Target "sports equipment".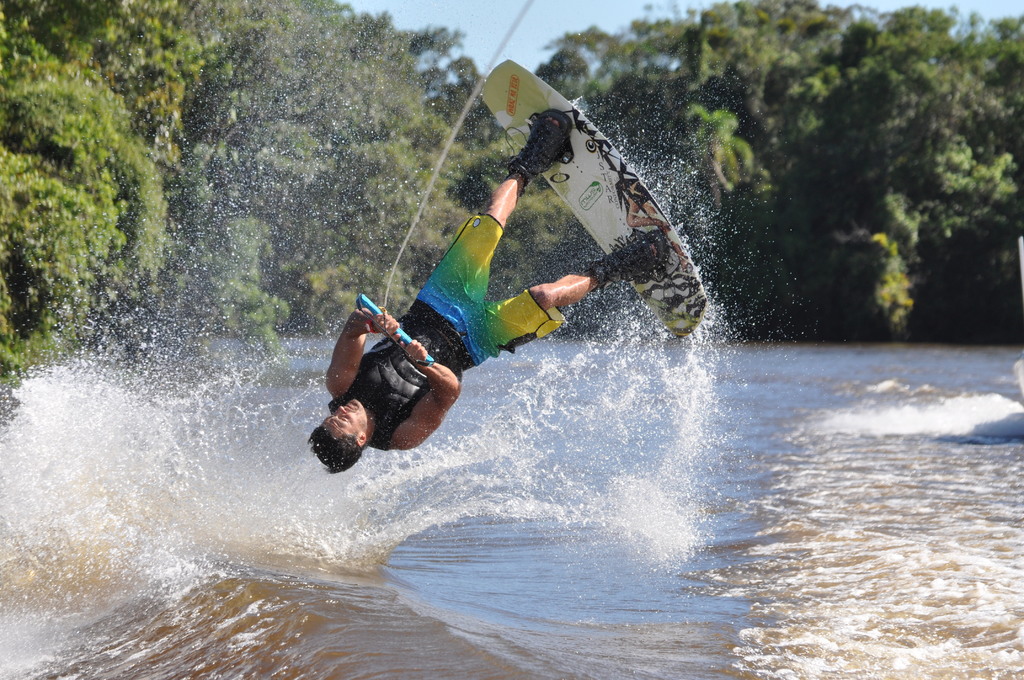
Target region: (478,59,708,343).
